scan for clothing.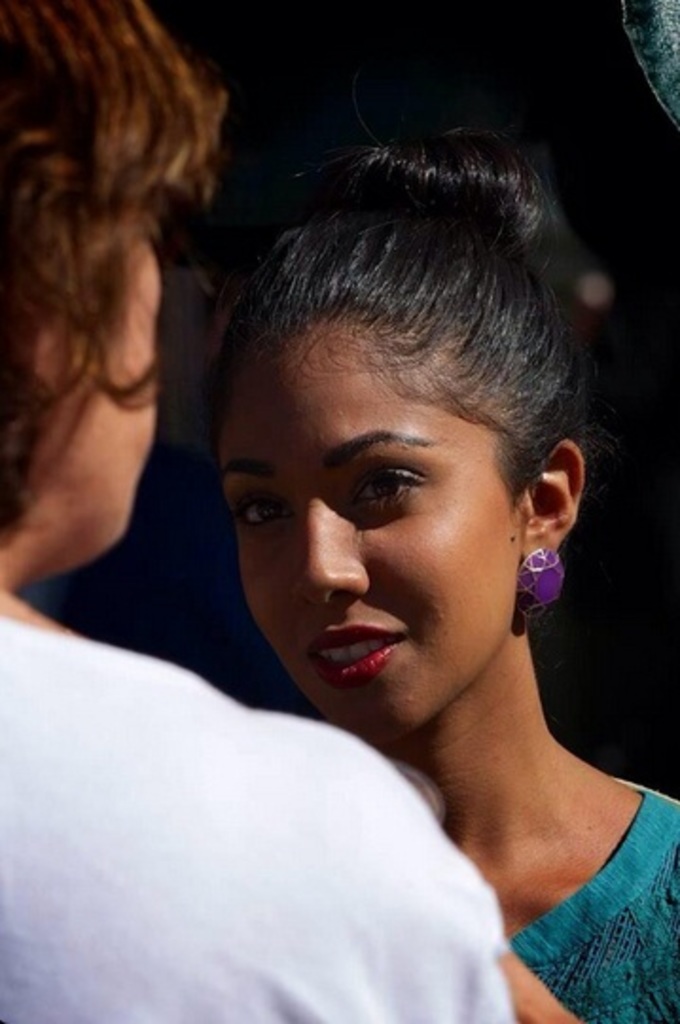
Scan result: 502,776,678,1022.
